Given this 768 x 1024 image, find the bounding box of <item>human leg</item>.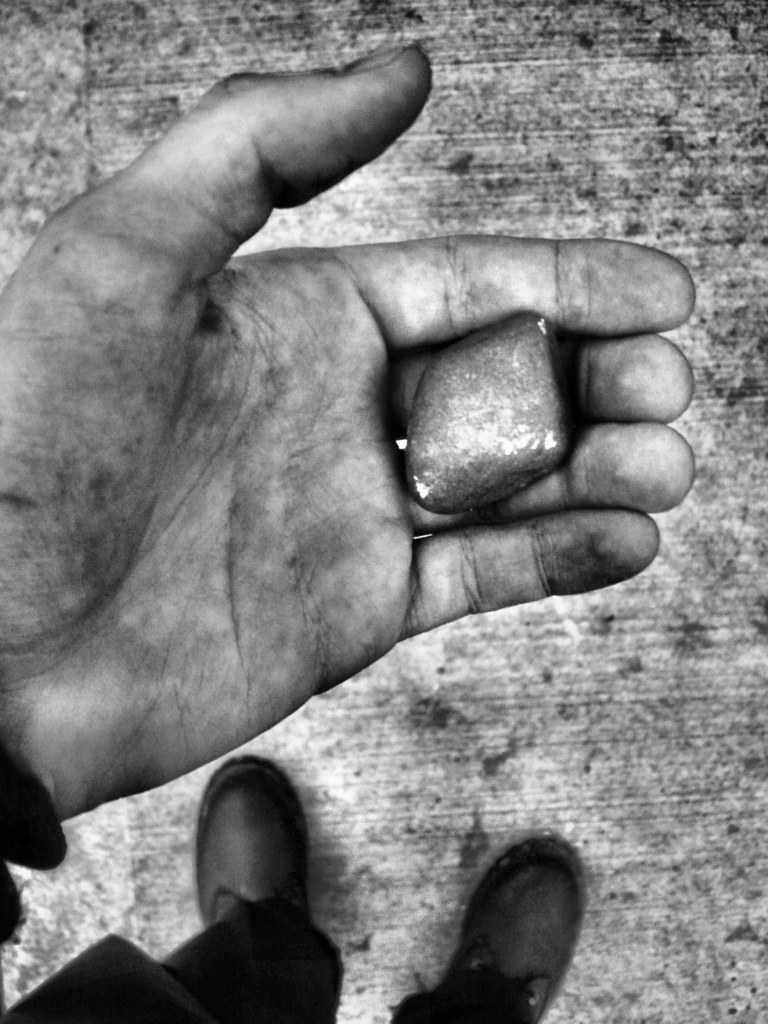
bbox=[0, 755, 344, 1023].
